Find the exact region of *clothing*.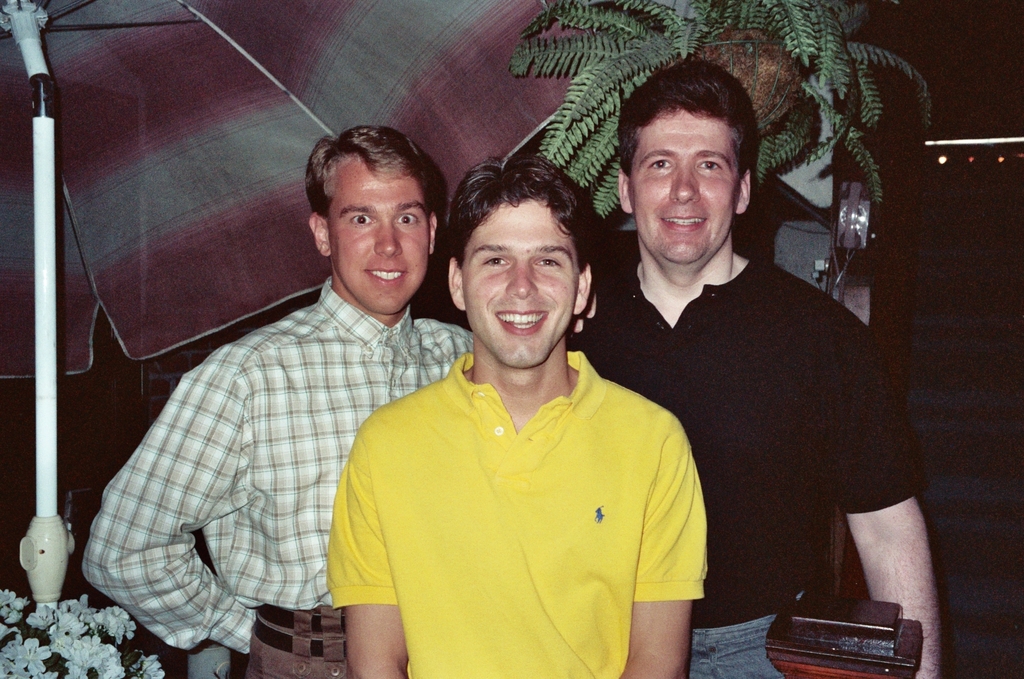
Exact region: box(325, 350, 705, 678).
